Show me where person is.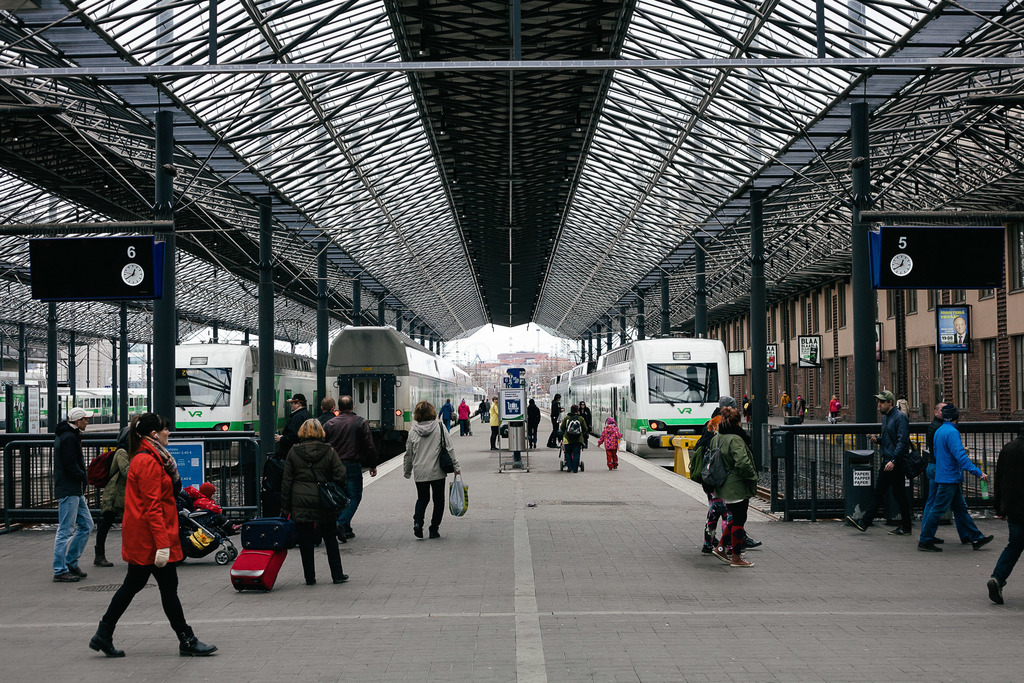
person is at 529,398,542,447.
